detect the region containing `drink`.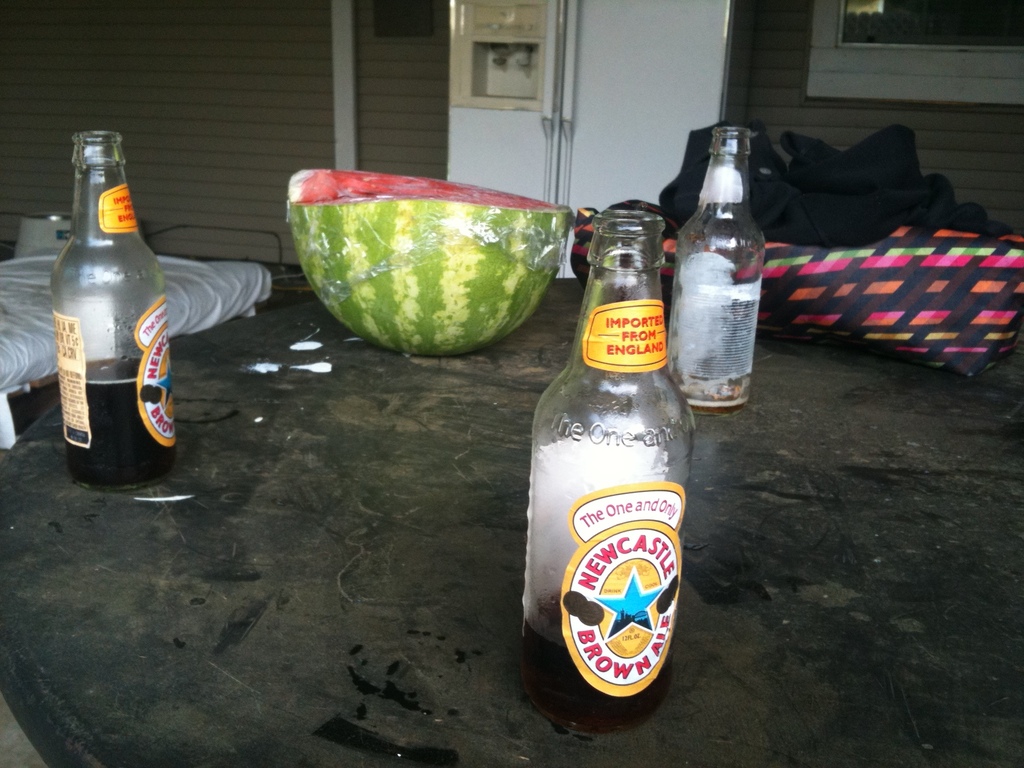
pyautogui.locateOnScreen(532, 260, 696, 763).
